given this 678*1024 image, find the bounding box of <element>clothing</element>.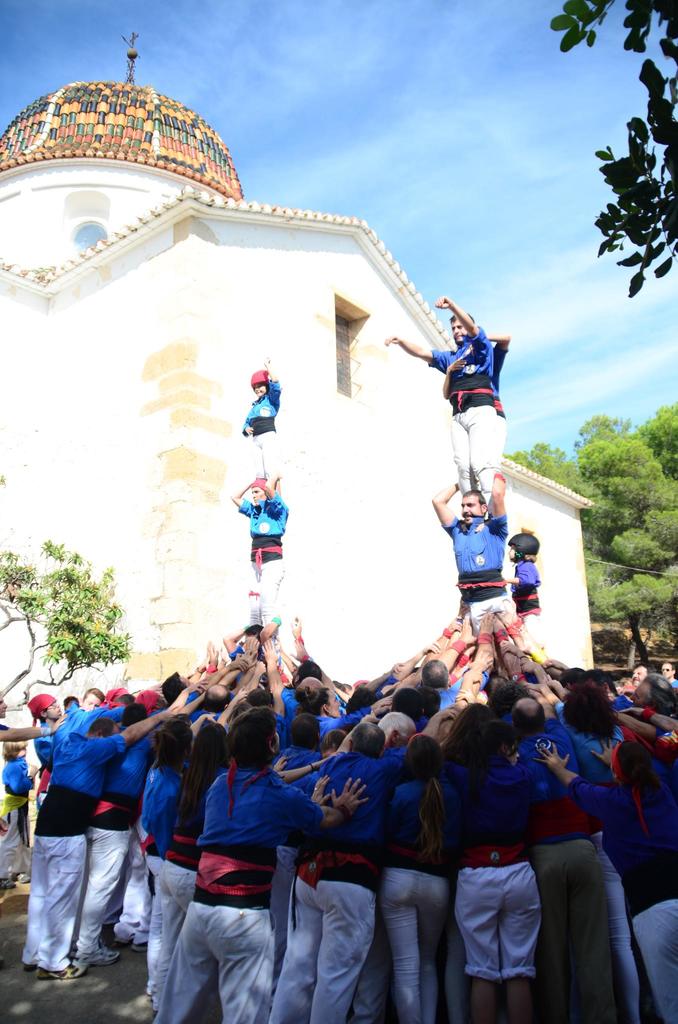
region(20, 727, 133, 963).
